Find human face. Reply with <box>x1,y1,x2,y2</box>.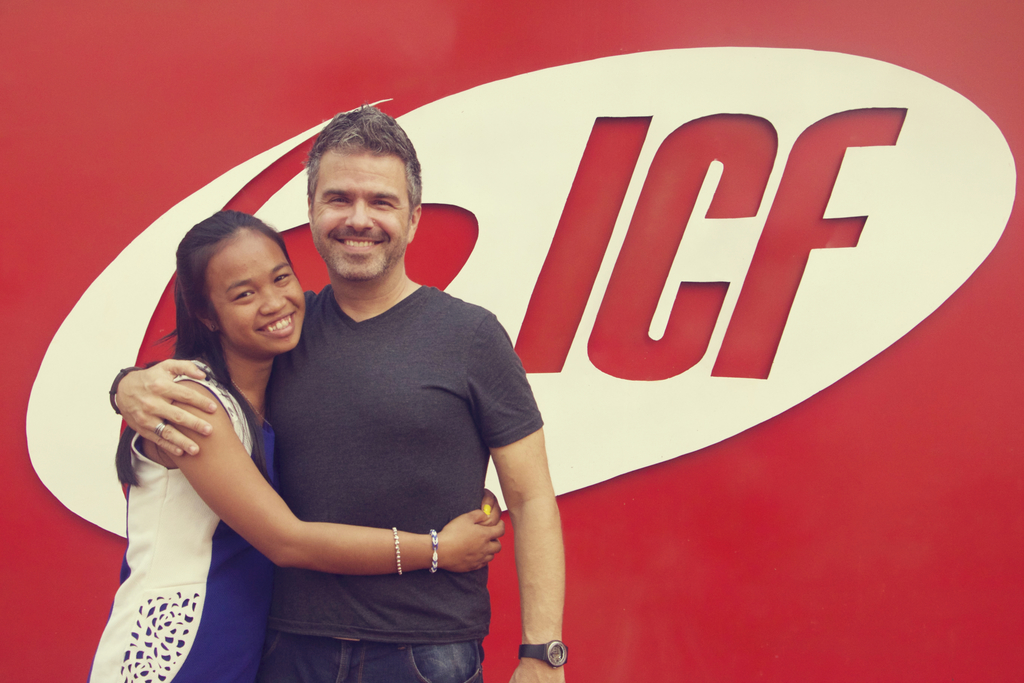
<box>312,152,411,279</box>.
